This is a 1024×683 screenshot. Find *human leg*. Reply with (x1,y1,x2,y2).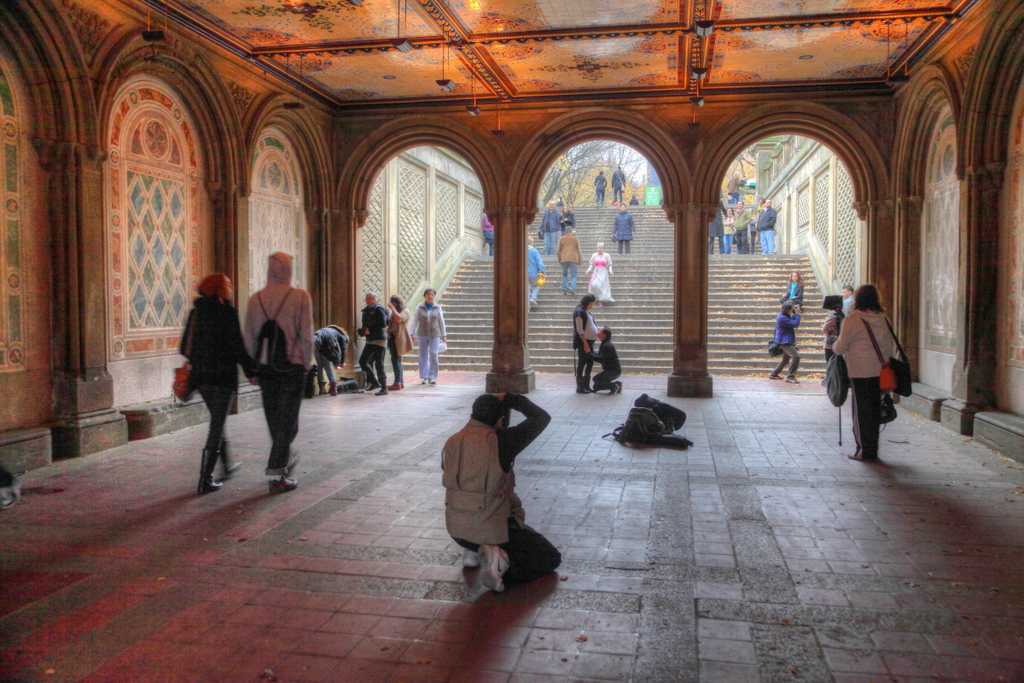
(785,338,800,382).
